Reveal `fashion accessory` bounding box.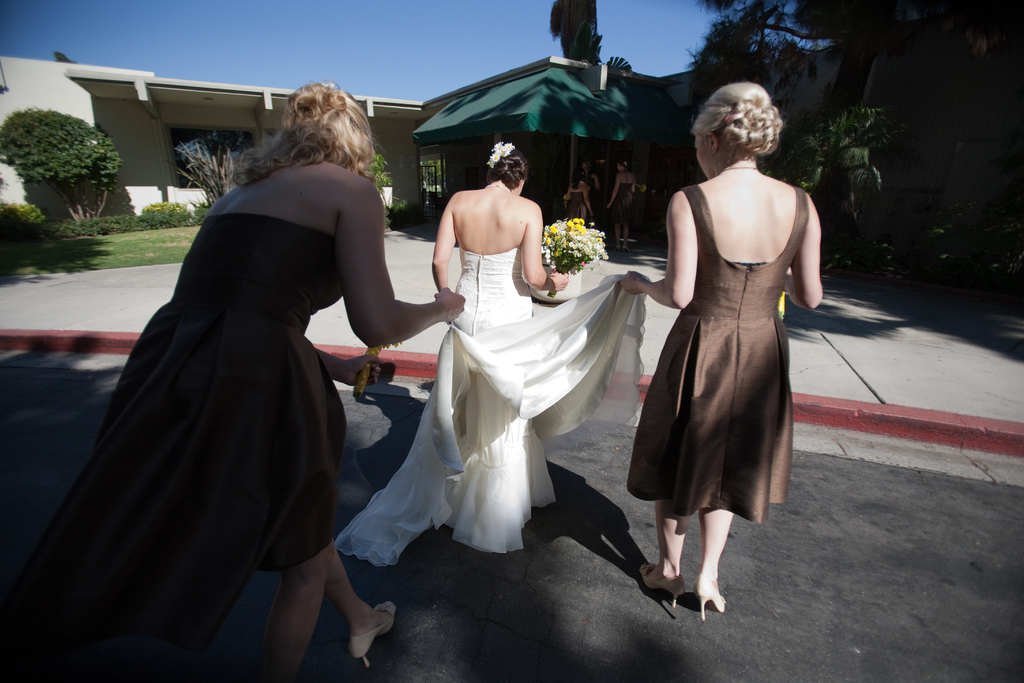
Revealed: 348/599/396/669.
